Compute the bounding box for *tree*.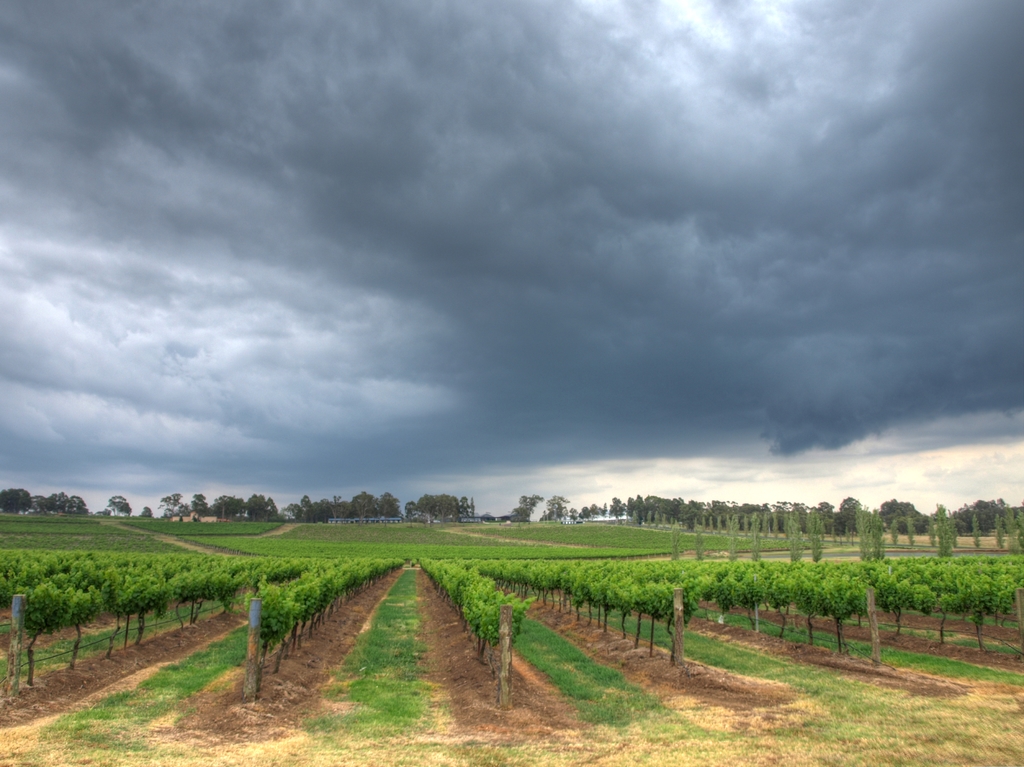
detection(158, 490, 186, 521).
